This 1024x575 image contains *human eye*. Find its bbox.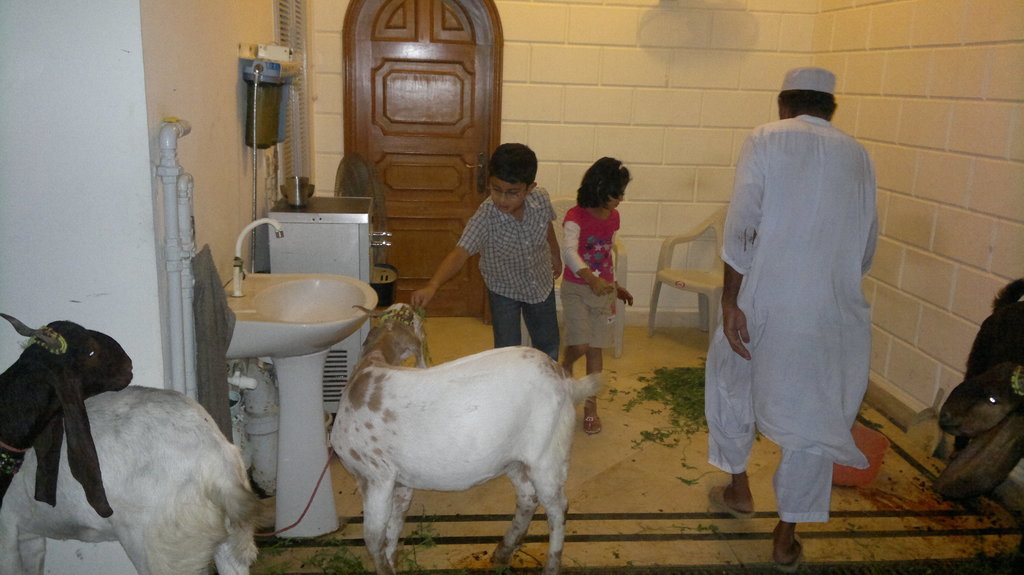
bbox(510, 191, 518, 199).
